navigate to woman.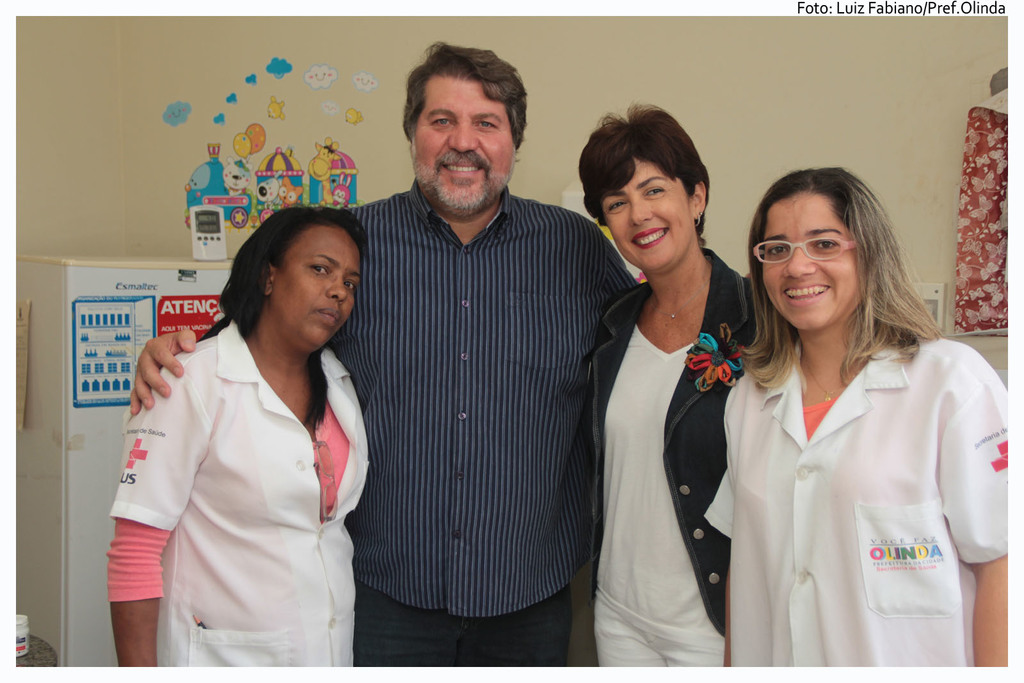
Navigation target: [left=581, top=102, right=794, bottom=667].
